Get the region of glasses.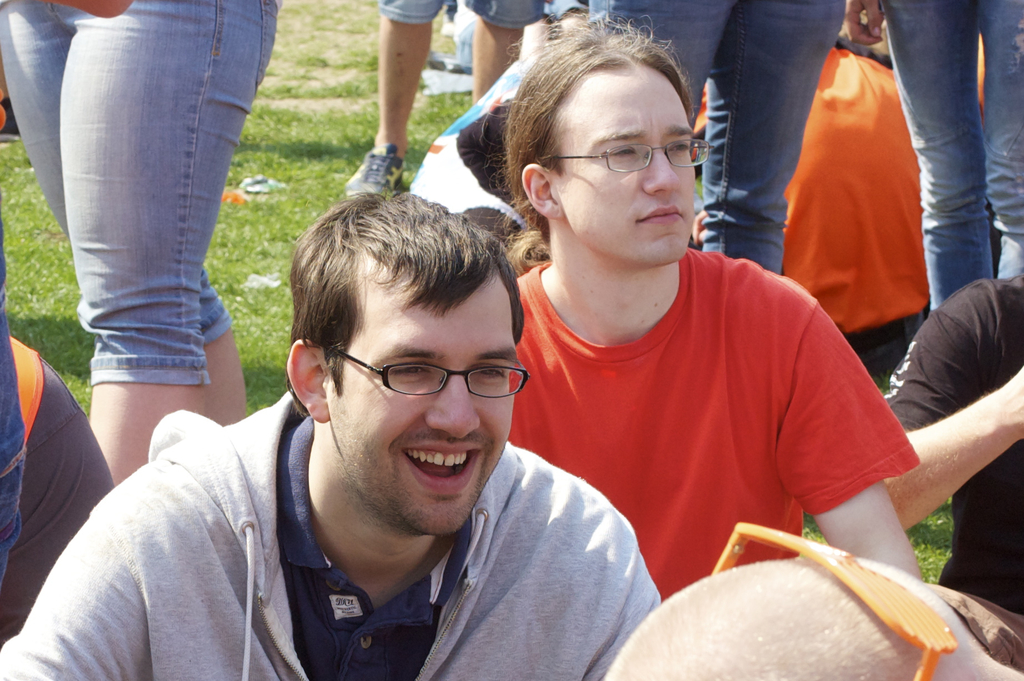
{"x1": 324, "y1": 349, "x2": 527, "y2": 396}.
